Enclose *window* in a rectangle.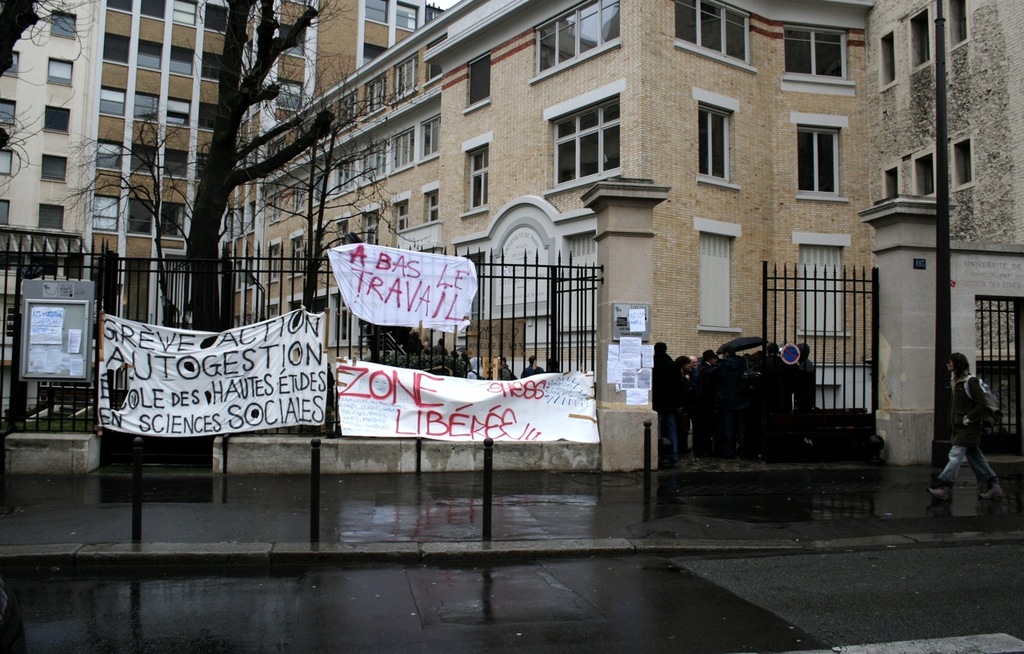
detection(334, 88, 357, 133).
